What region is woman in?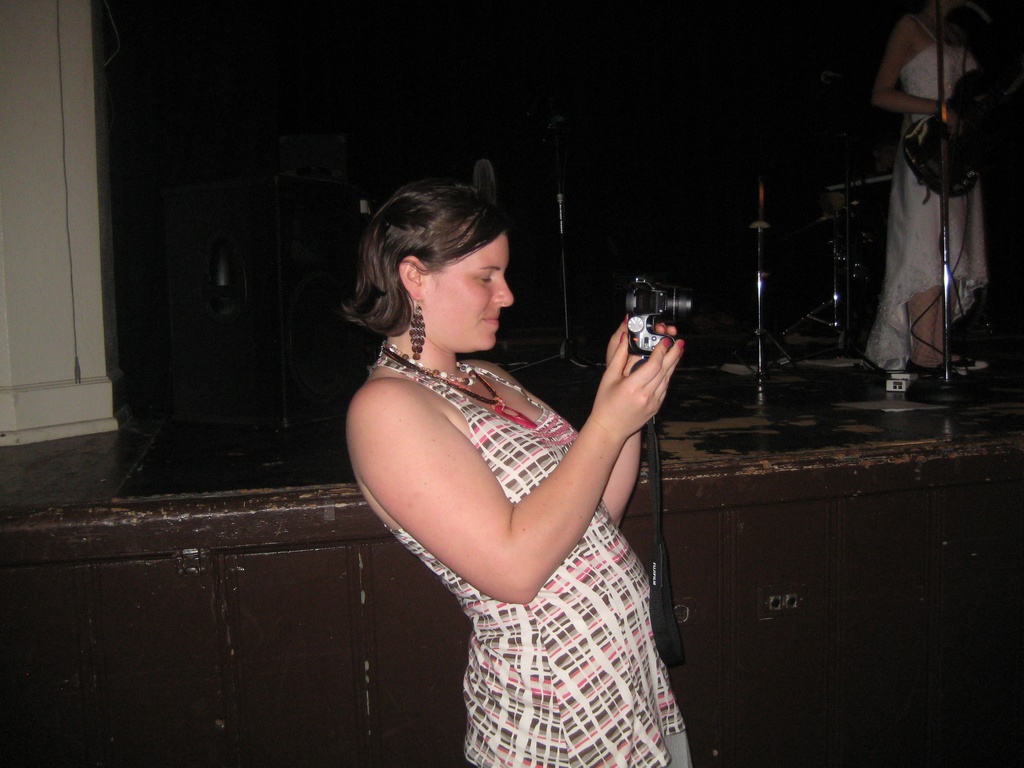
box=[334, 157, 675, 767].
